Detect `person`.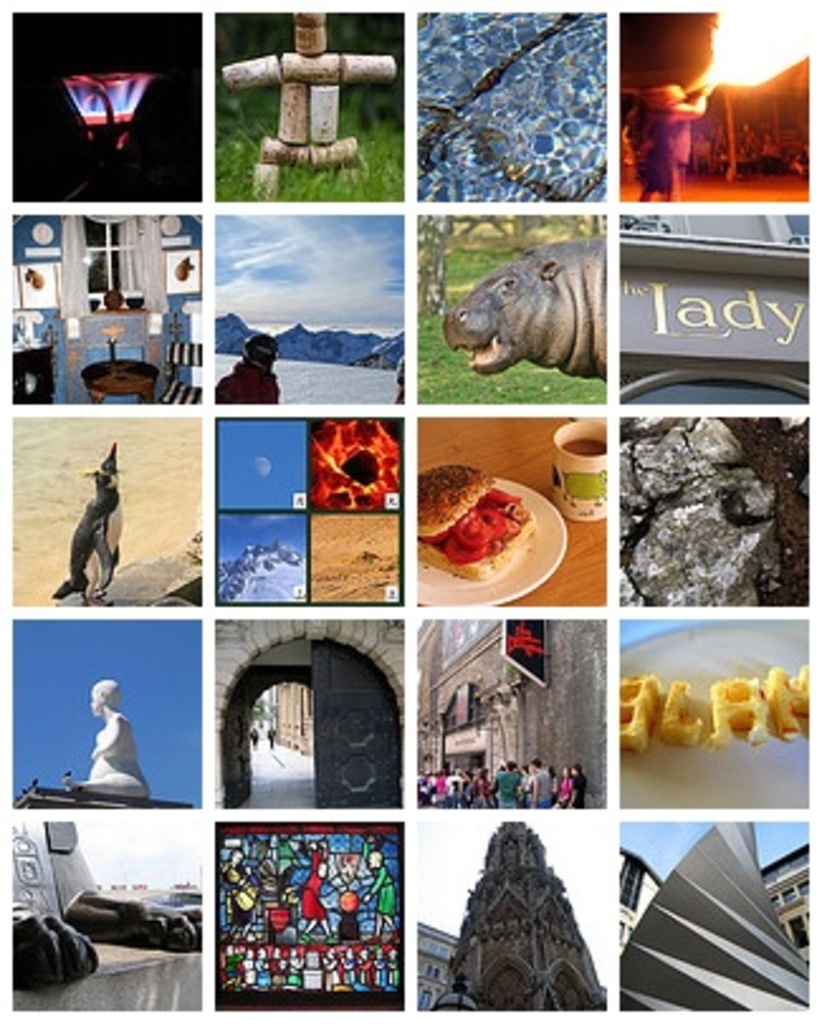
Detected at 673, 81, 701, 182.
